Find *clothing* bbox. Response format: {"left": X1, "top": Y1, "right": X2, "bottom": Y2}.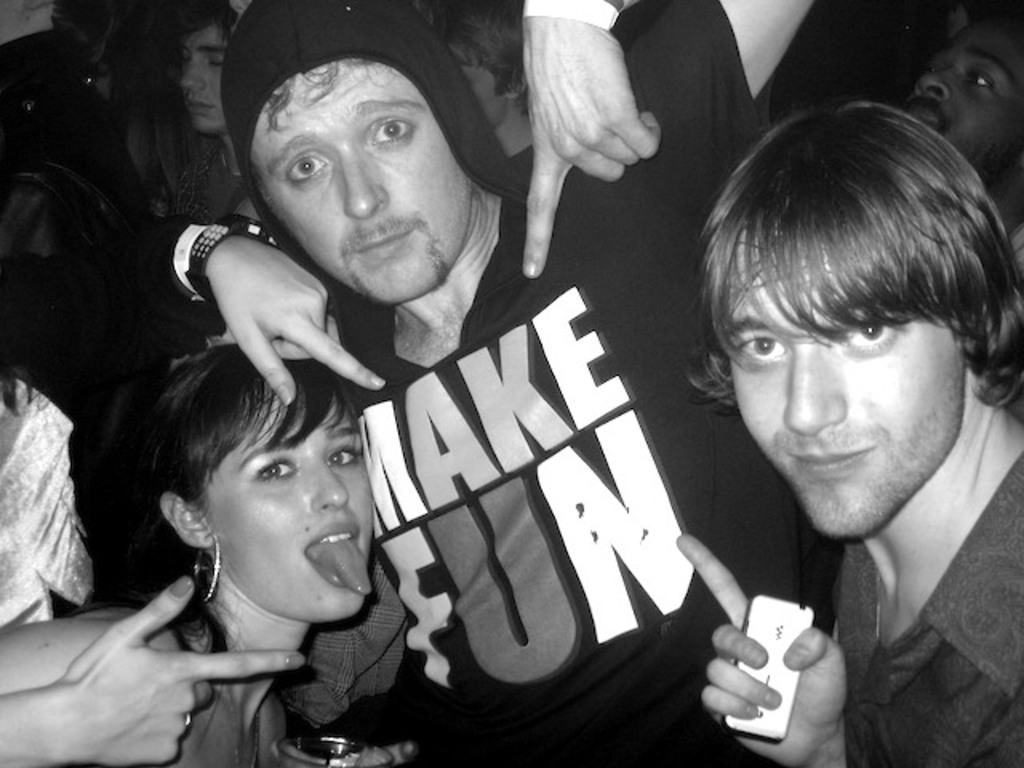
{"left": 218, "top": 0, "right": 773, "bottom": 766}.
